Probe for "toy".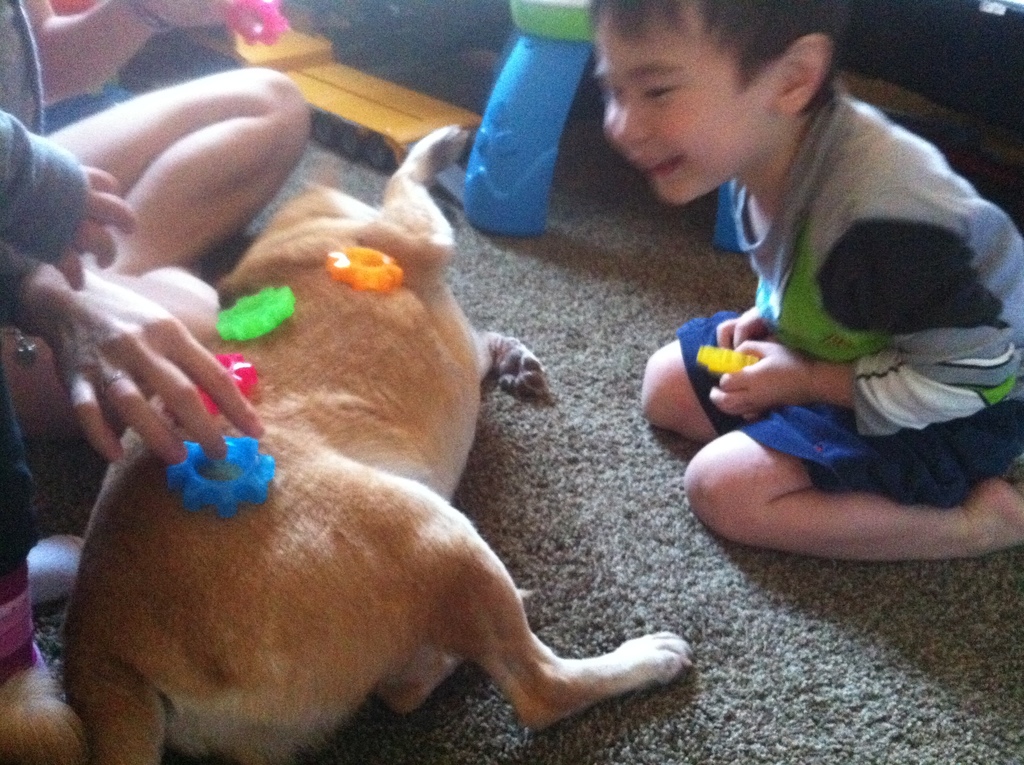
Probe result: <box>223,0,293,49</box>.
